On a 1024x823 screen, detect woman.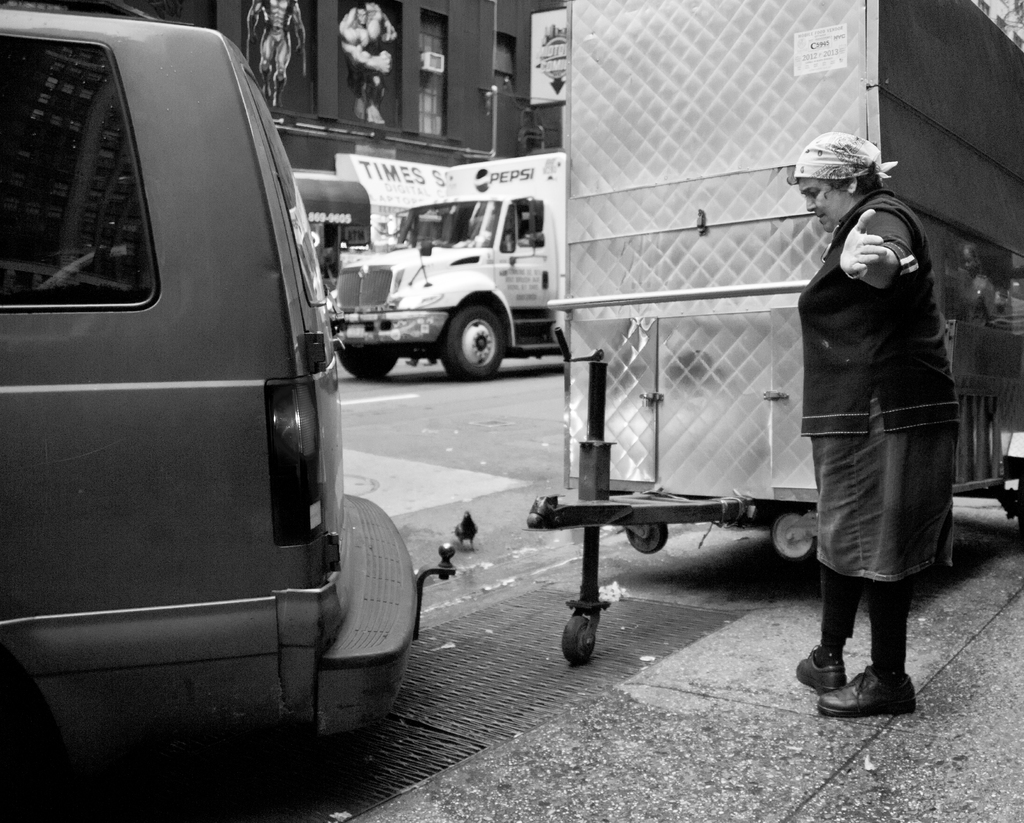
region(765, 137, 969, 683).
